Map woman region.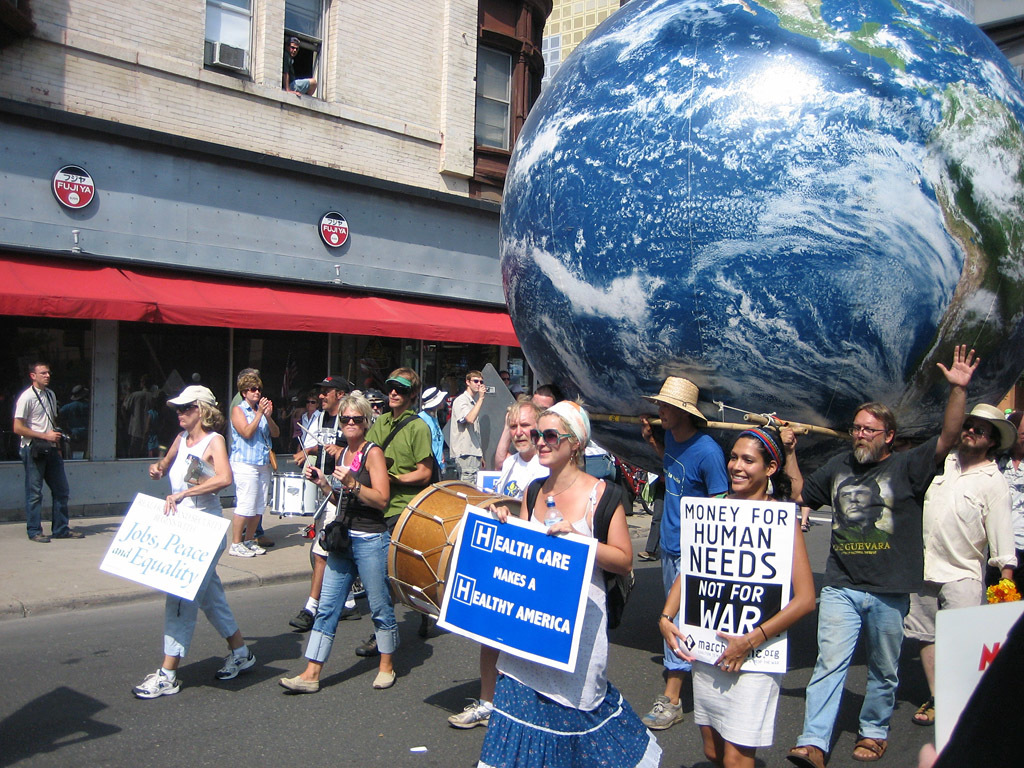
Mapped to bbox=[228, 373, 273, 562].
